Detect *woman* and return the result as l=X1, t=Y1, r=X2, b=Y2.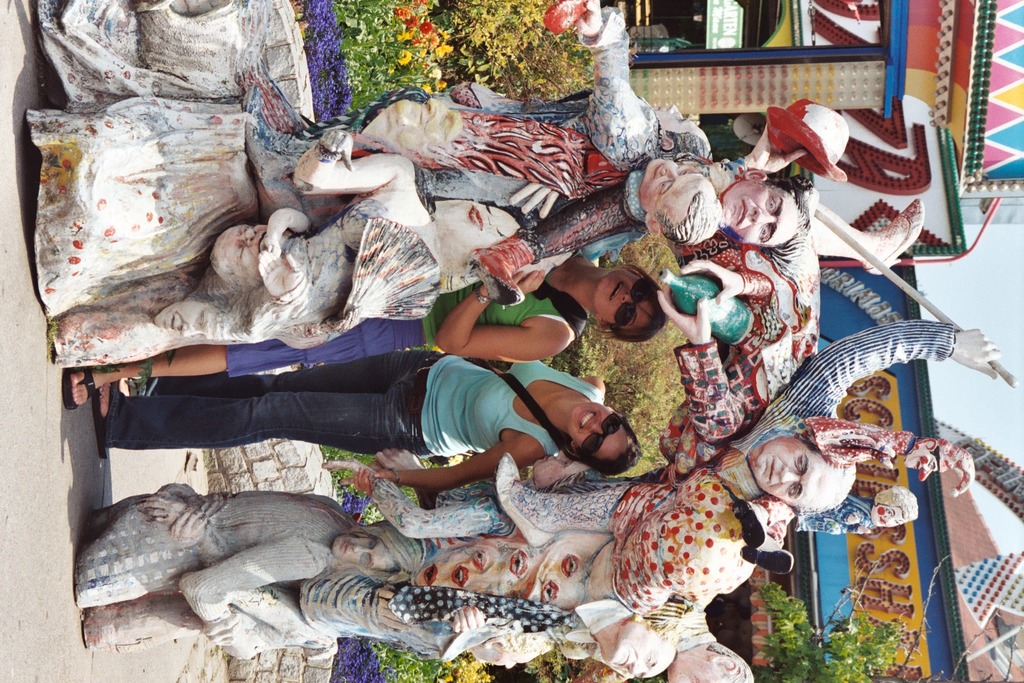
l=58, t=253, r=665, b=411.
